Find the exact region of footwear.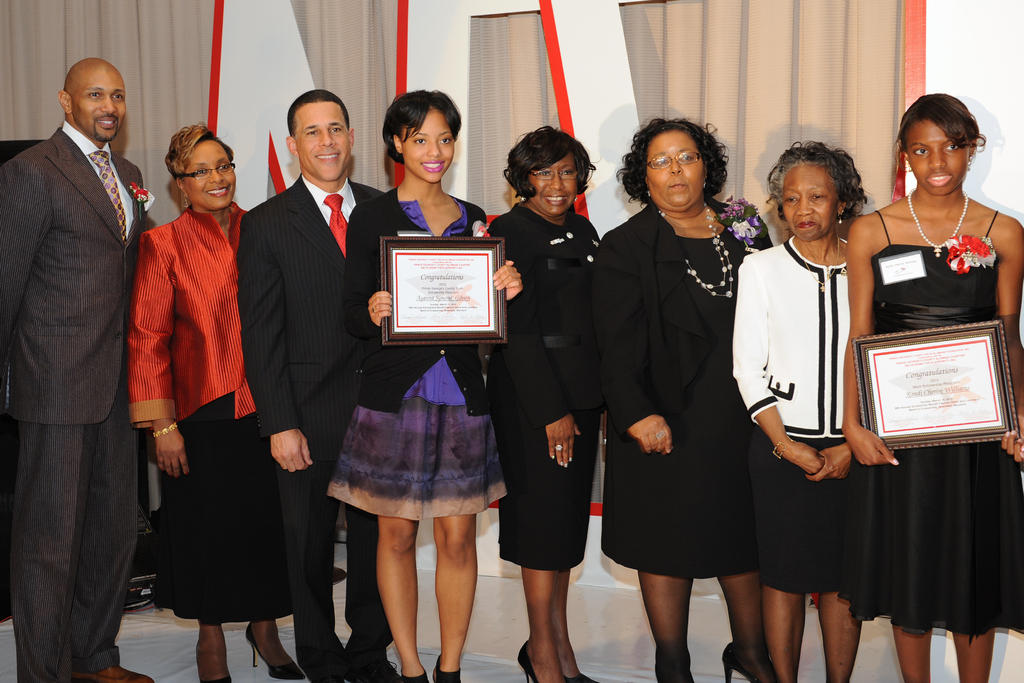
Exact region: l=517, t=641, r=547, b=682.
